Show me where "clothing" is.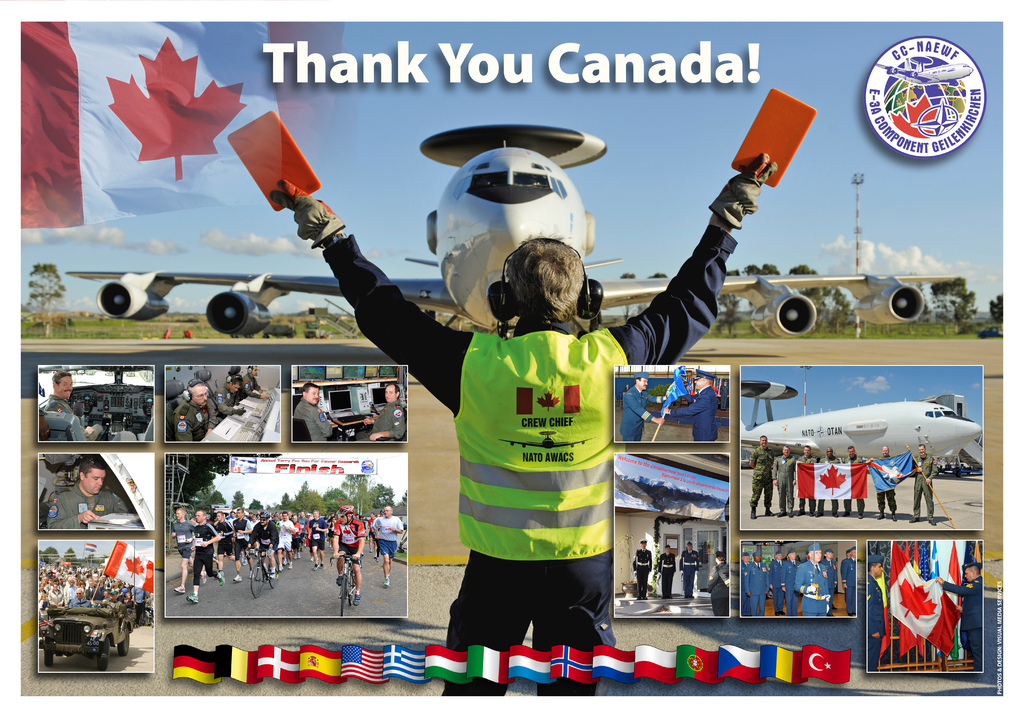
"clothing" is at <bbox>794, 454, 819, 512</bbox>.
